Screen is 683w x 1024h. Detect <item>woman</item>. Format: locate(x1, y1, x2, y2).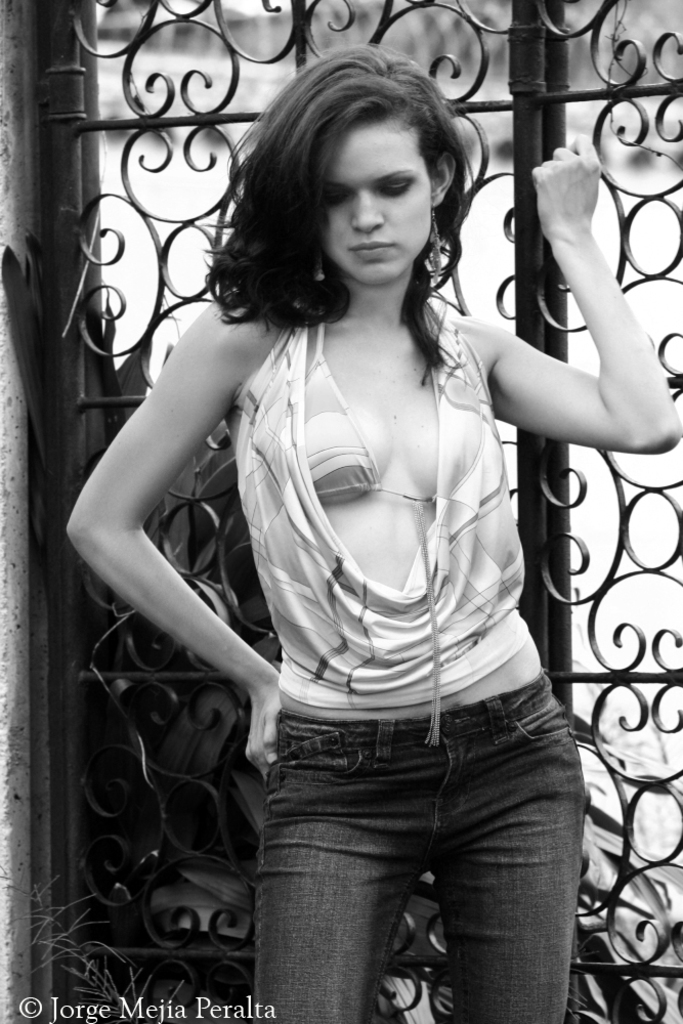
locate(80, 53, 608, 1023).
